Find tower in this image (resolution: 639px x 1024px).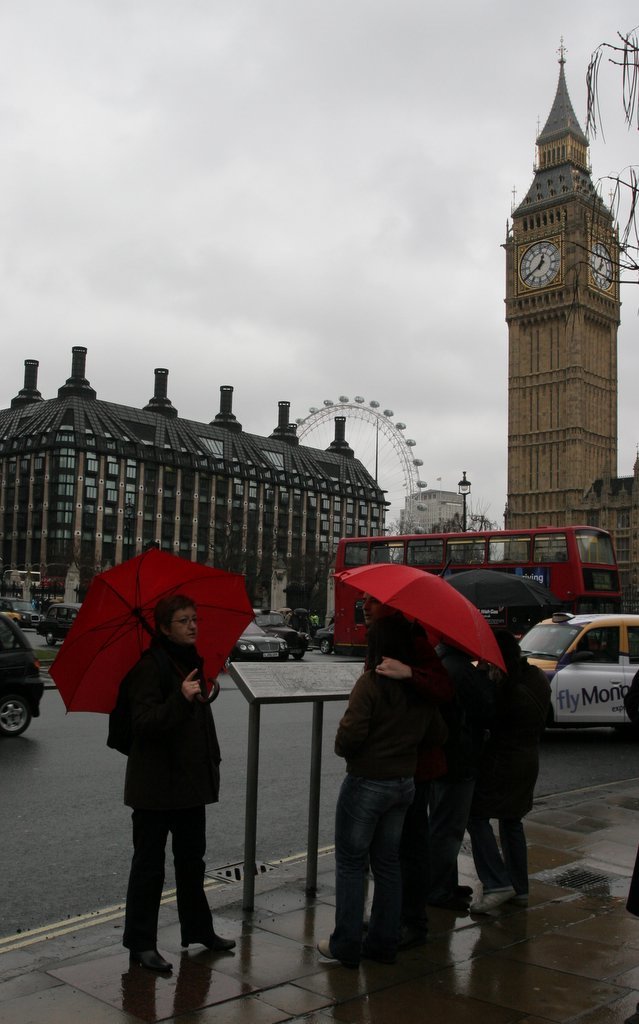
<bbox>487, 21, 631, 522</bbox>.
